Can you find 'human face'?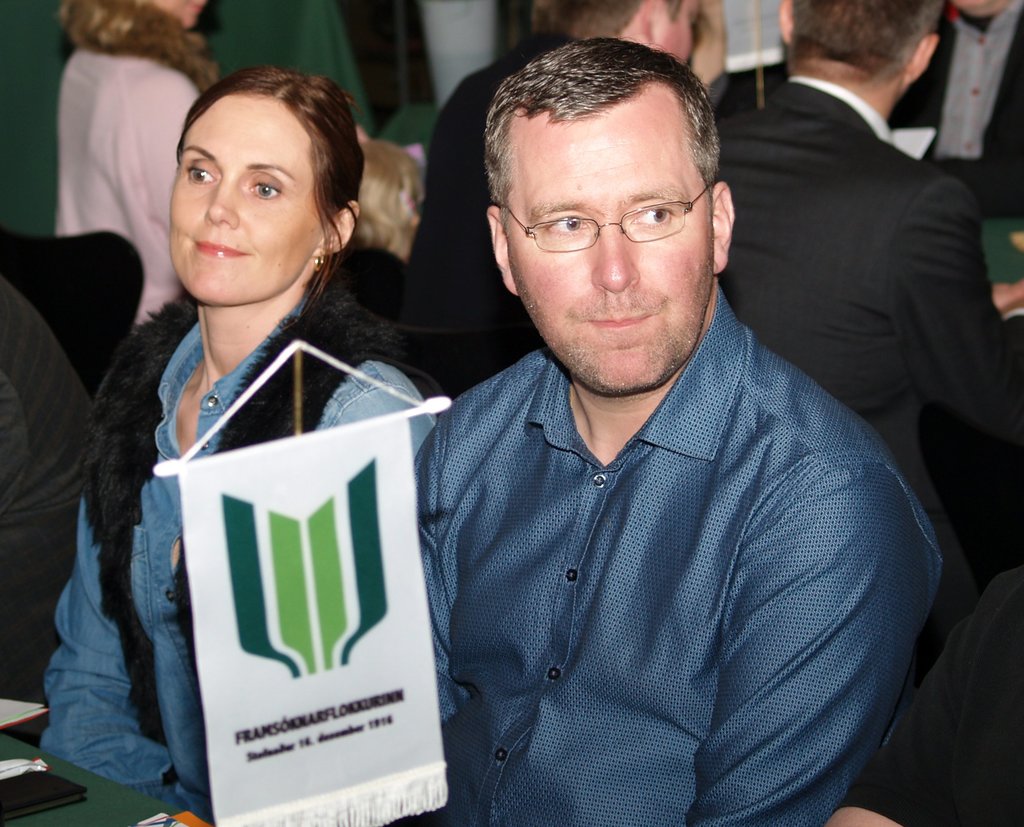
Yes, bounding box: [500, 84, 719, 397].
